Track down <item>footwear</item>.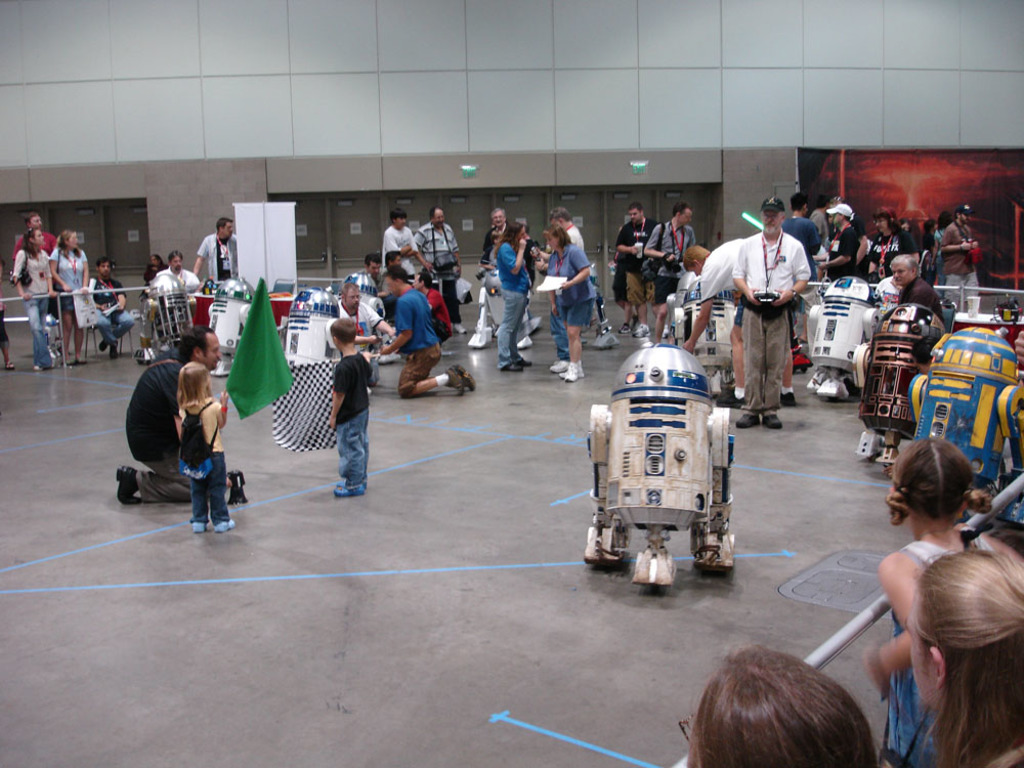
Tracked to region(191, 521, 207, 534).
